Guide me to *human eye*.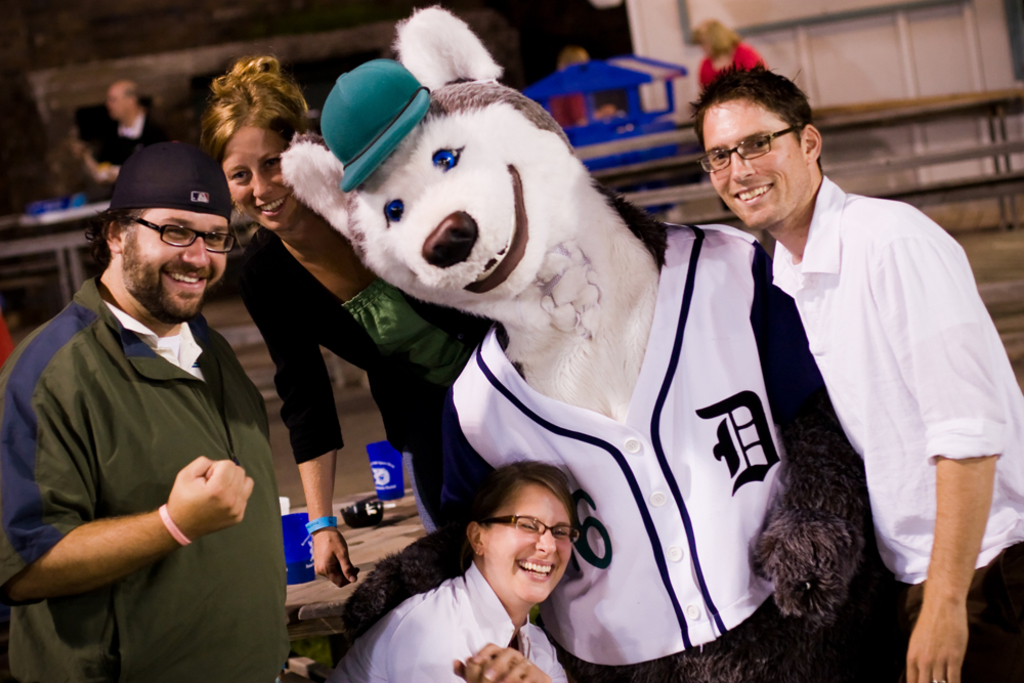
Guidance: l=265, t=154, r=276, b=168.
